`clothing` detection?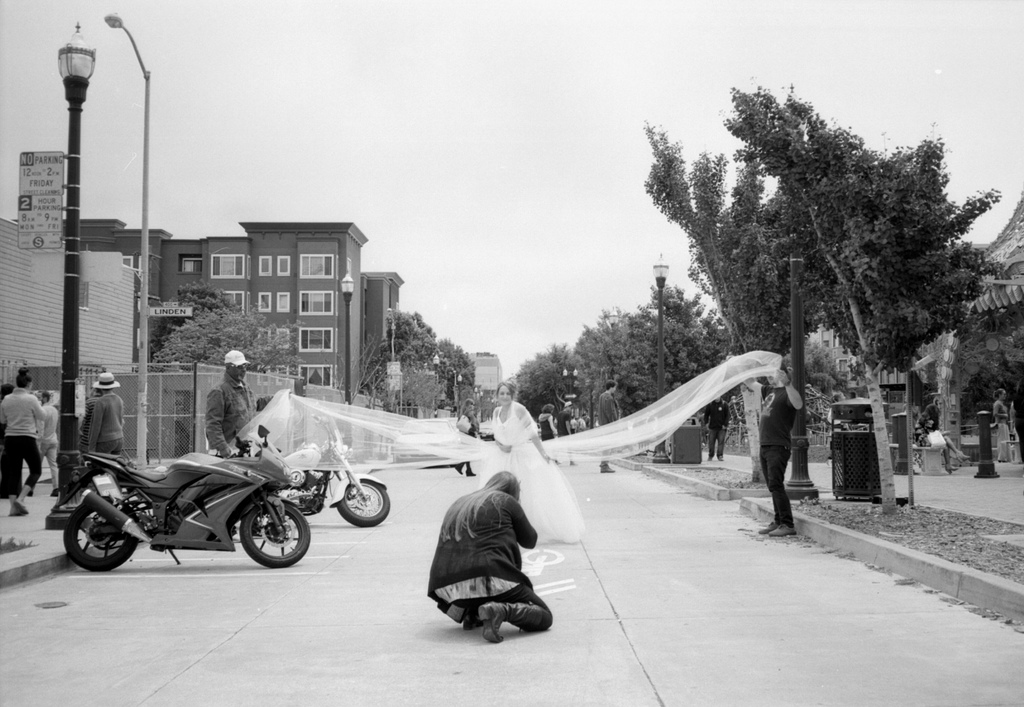
left=80, top=390, right=123, bottom=451
